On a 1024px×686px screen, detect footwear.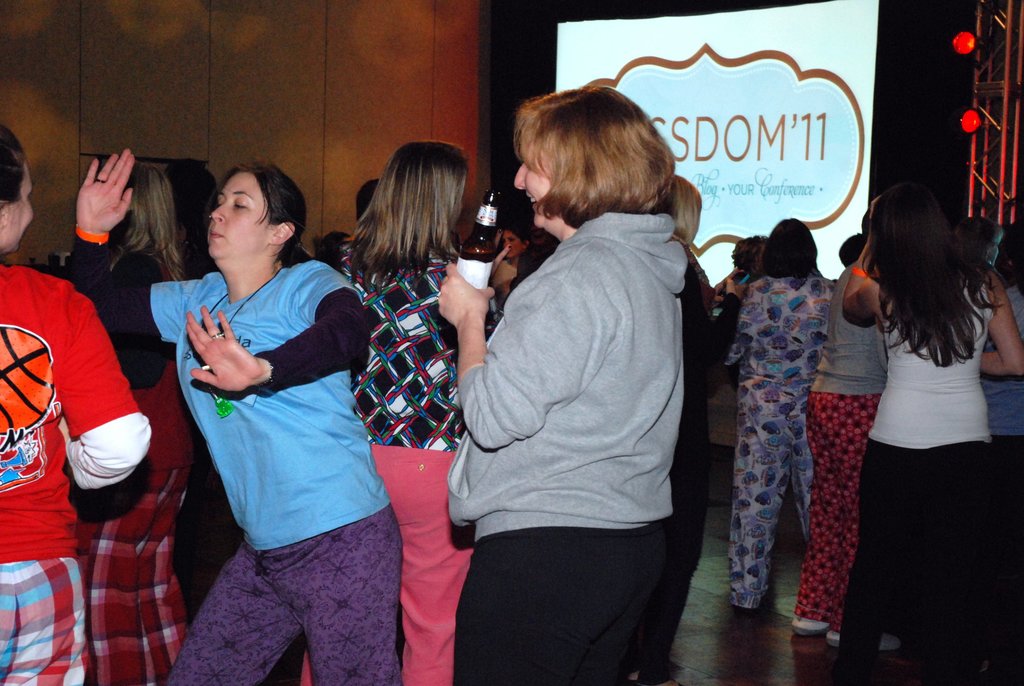
821 636 904 658.
